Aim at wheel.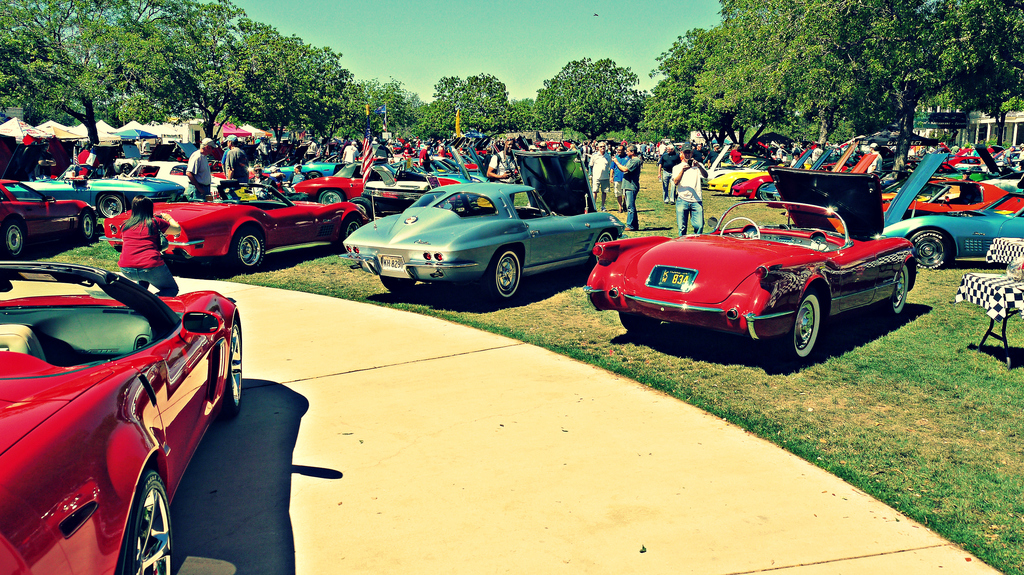
Aimed at [97, 193, 125, 217].
